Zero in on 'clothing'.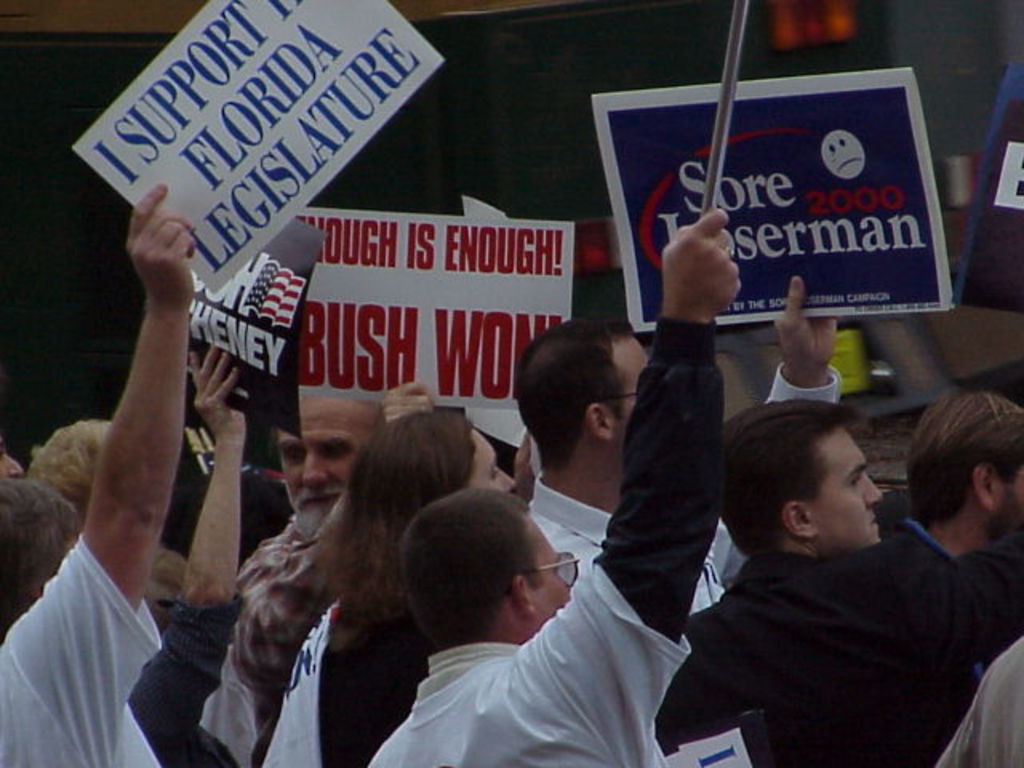
Zeroed in: rect(184, 525, 363, 766).
